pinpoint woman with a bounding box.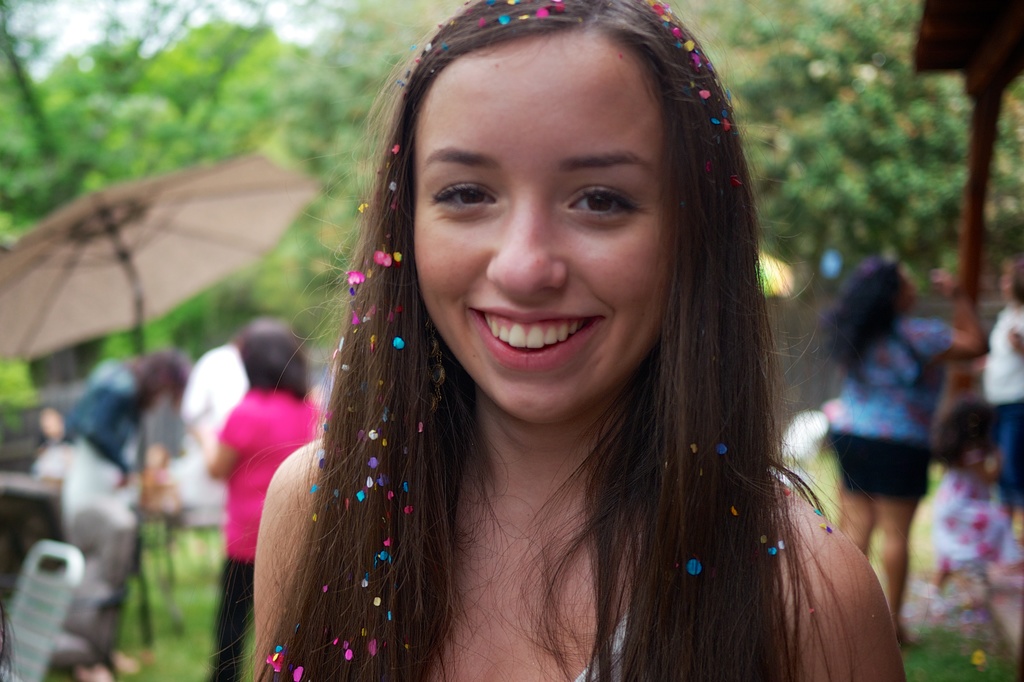
bbox=(38, 338, 195, 680).
